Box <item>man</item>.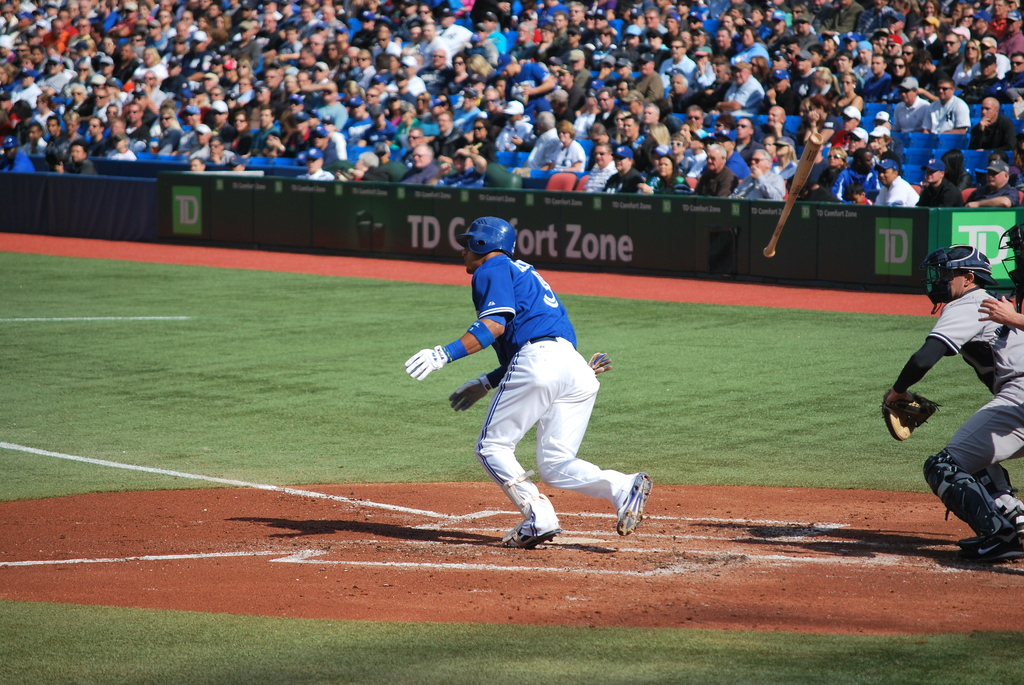
pyautogui.locateOnScreen(335, 96, 372, 135).
